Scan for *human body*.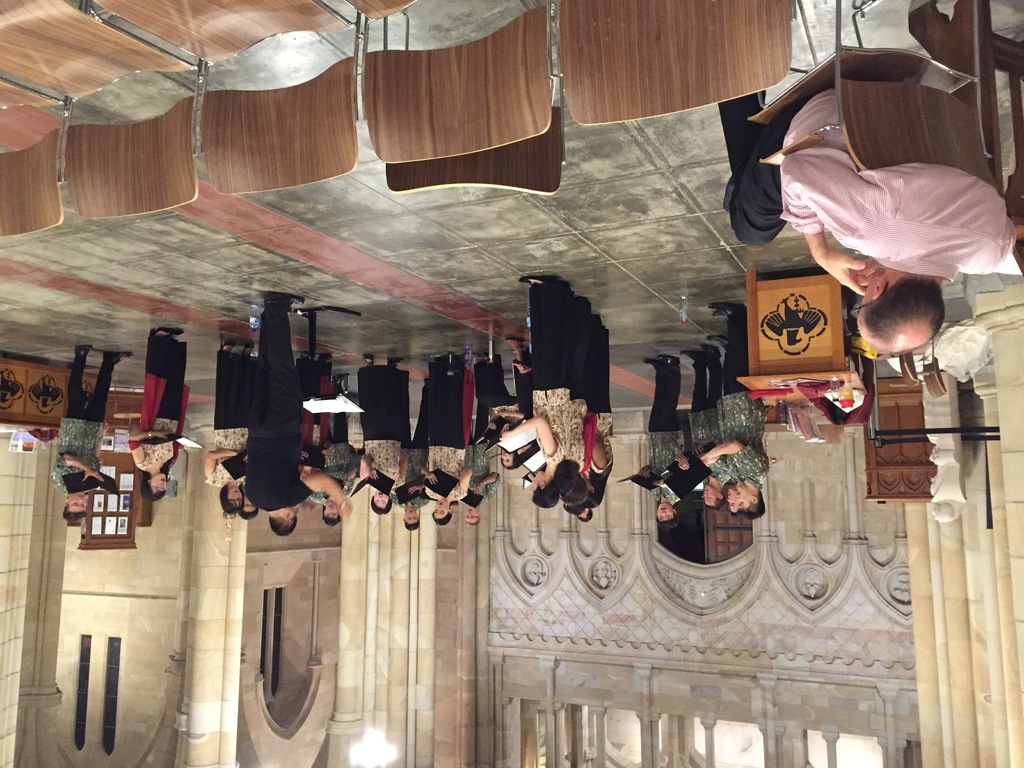
Scan result: x1=691, y1=340, x2=726, y2=512.
